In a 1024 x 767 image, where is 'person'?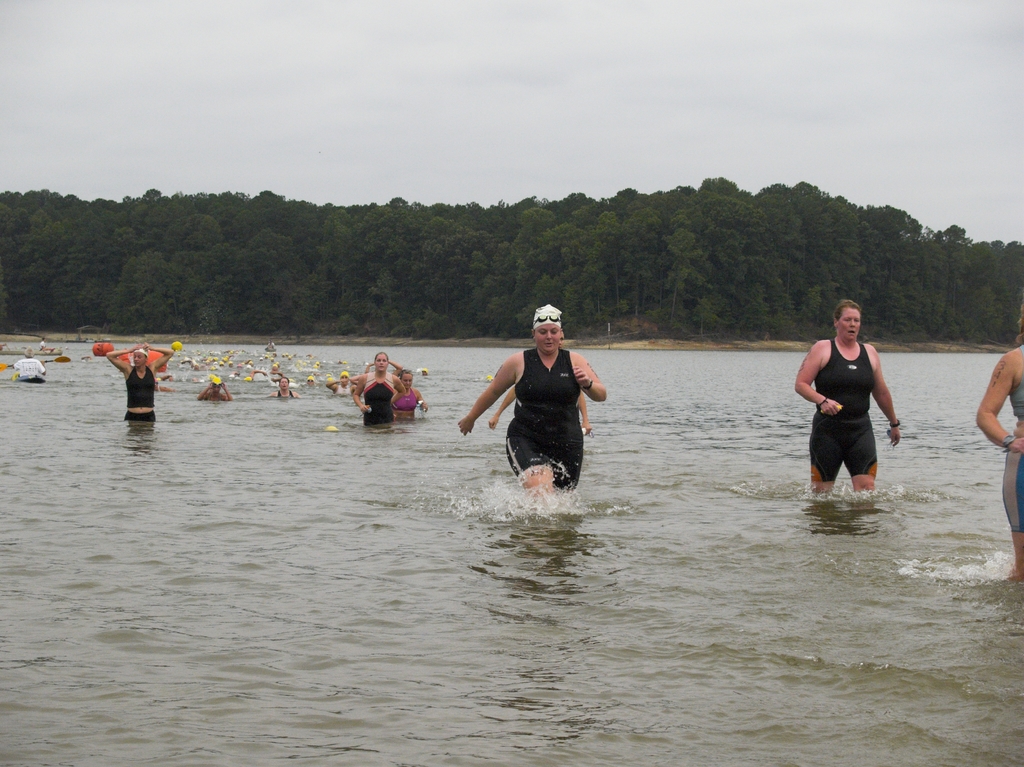
267,376,300,399.
